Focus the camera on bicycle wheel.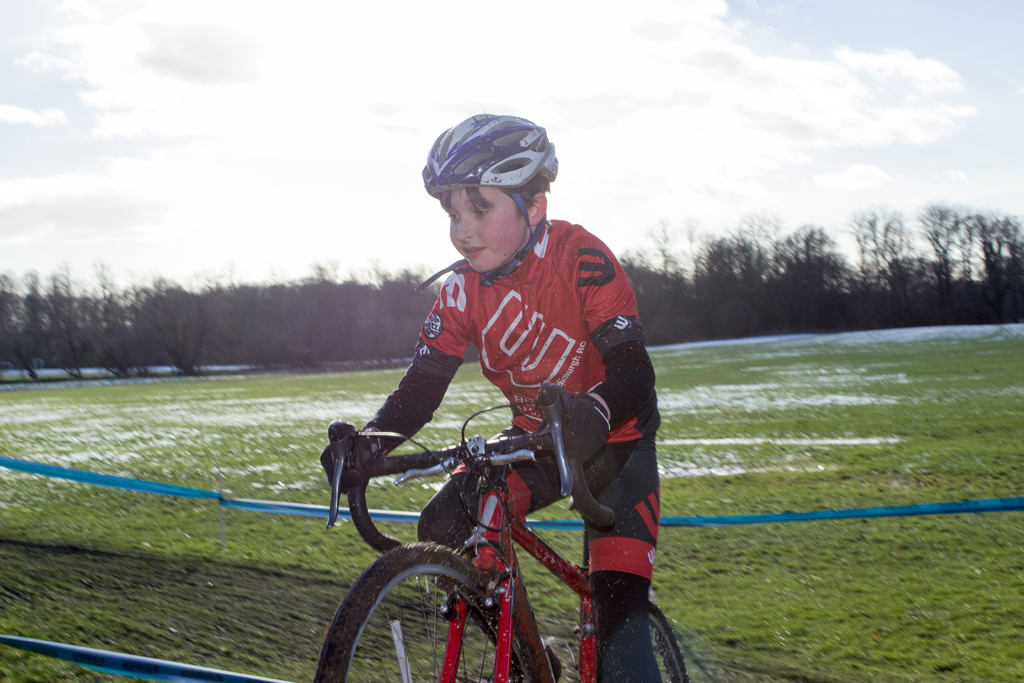
Focus region: {"left": 349, "top": 534, "right": 556, "bottom": 671}.
